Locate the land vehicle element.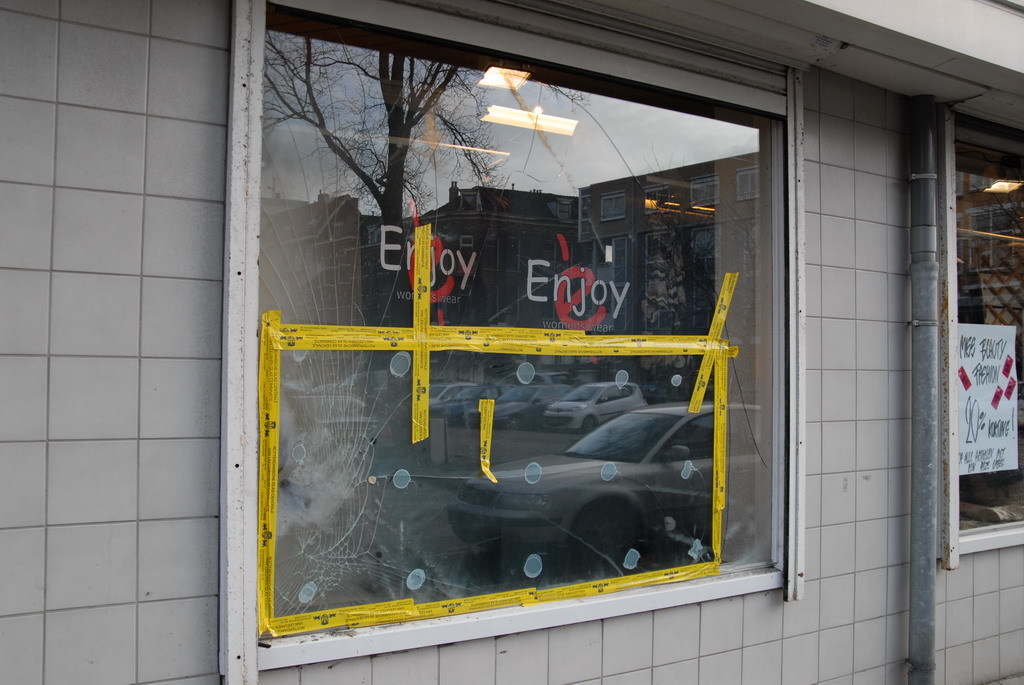
Element bbox: <bbox>439, 393, 763, 573</bbox>.
